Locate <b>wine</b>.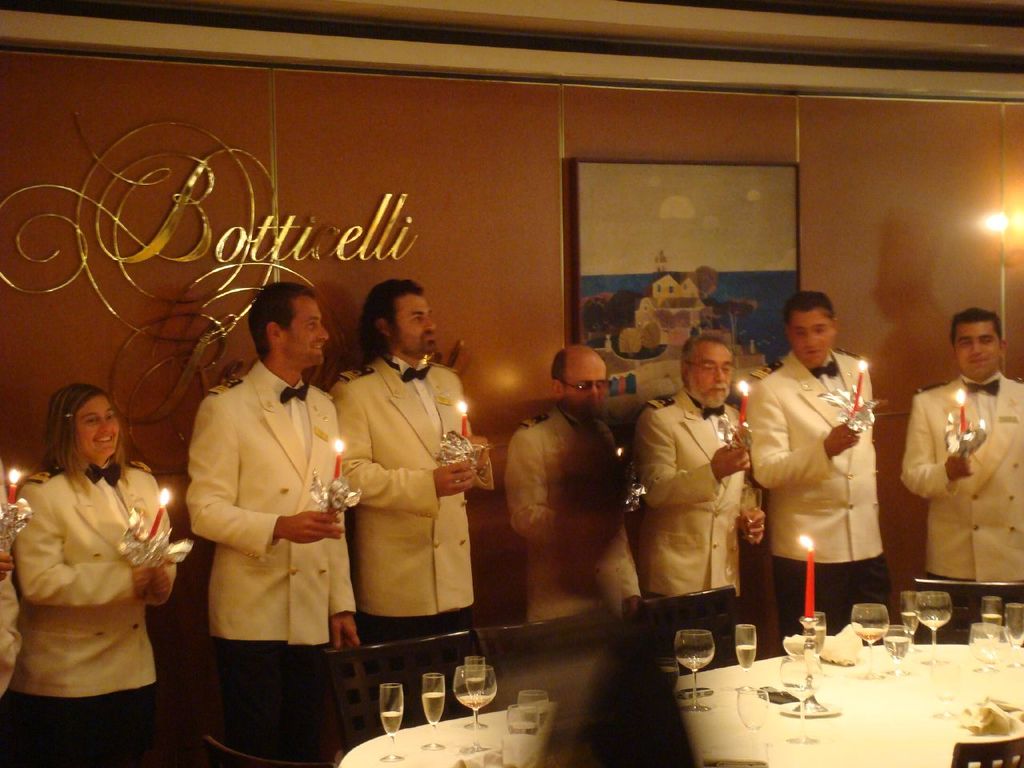
Bounding box: left=466, top=676, right=482, bottom=696.
